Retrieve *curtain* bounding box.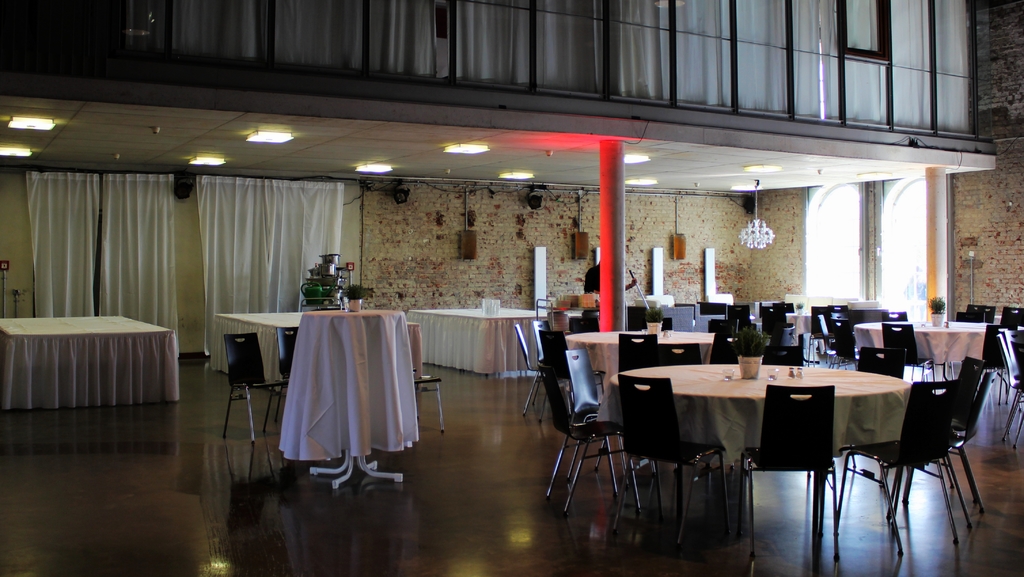
Bounding box: box(5, 174, 193, 337).
